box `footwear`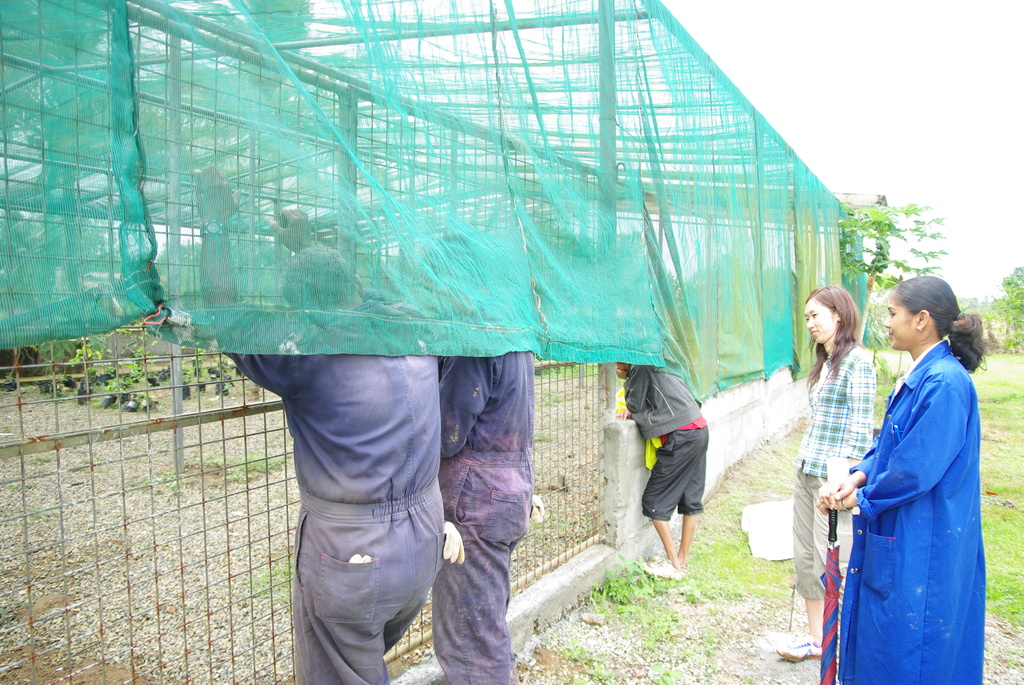
{"left": 772, "top": 639, "right": 819, "bottom": 668}
